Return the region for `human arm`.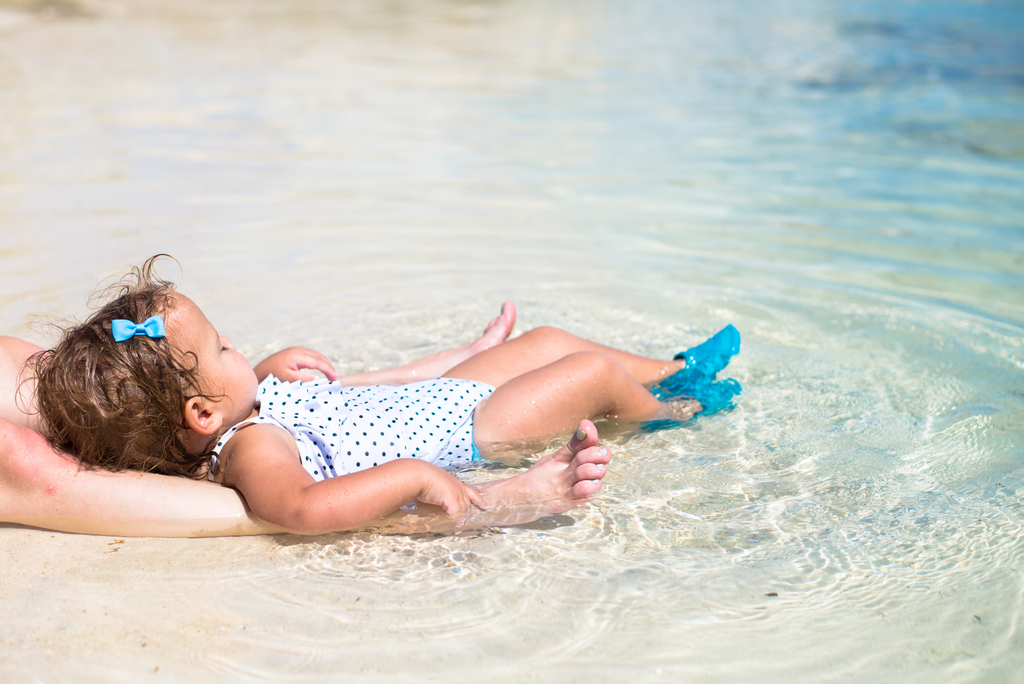
(286, 446, 492, 535).
